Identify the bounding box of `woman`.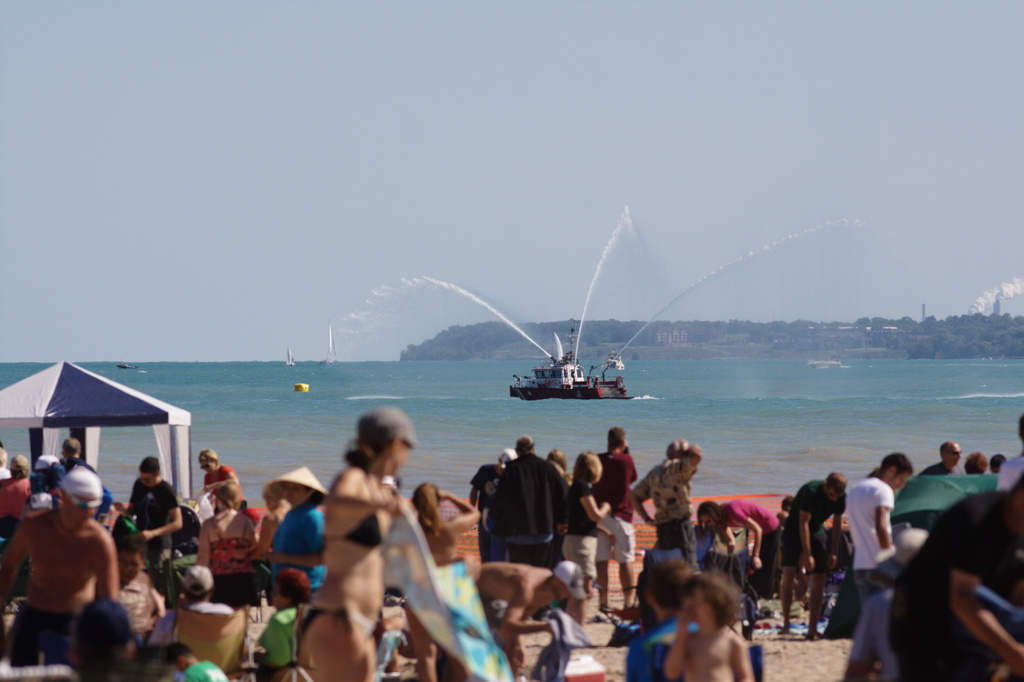
x1=546, y1=450, x2=573, y2=489.
